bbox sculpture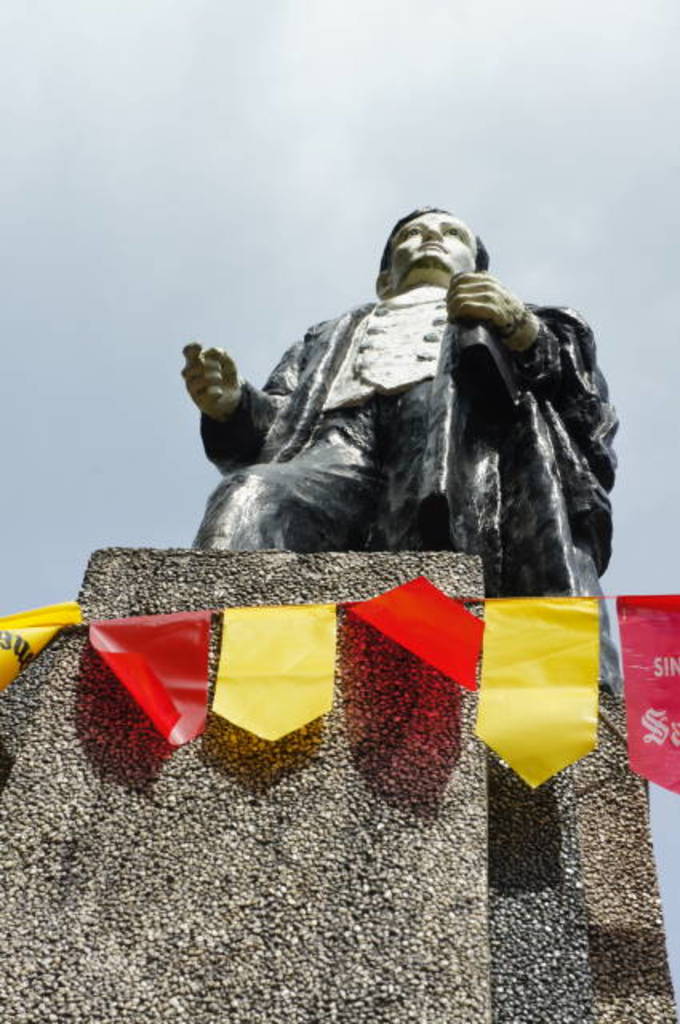
<region>168, 230, 658, 602</region>
